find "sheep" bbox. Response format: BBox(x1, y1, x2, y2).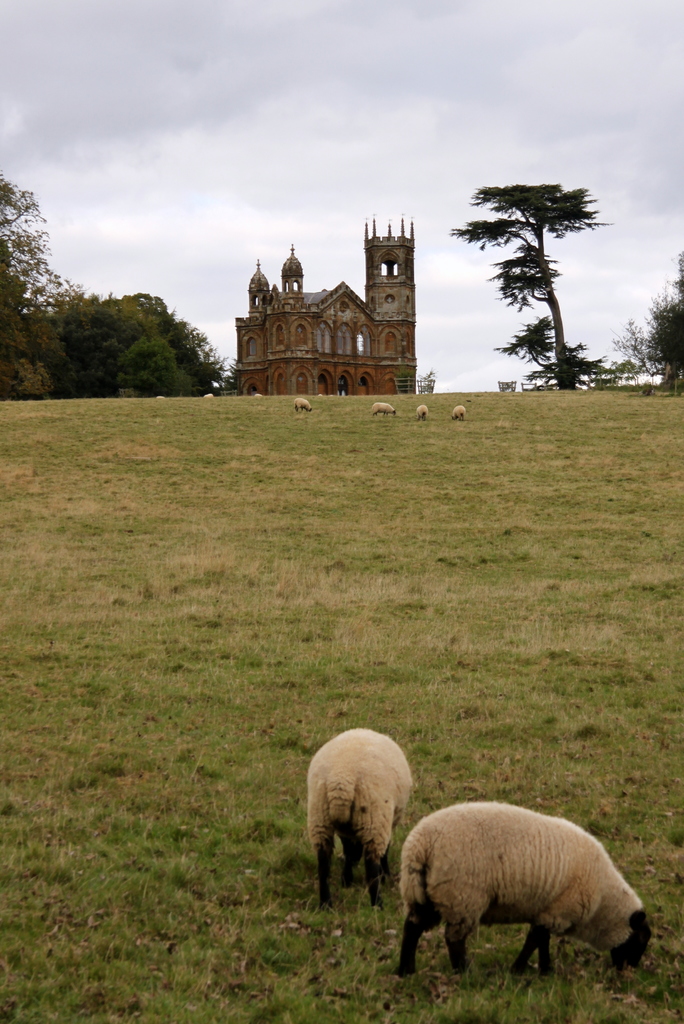
BBox(453, 407, 467, 422).
